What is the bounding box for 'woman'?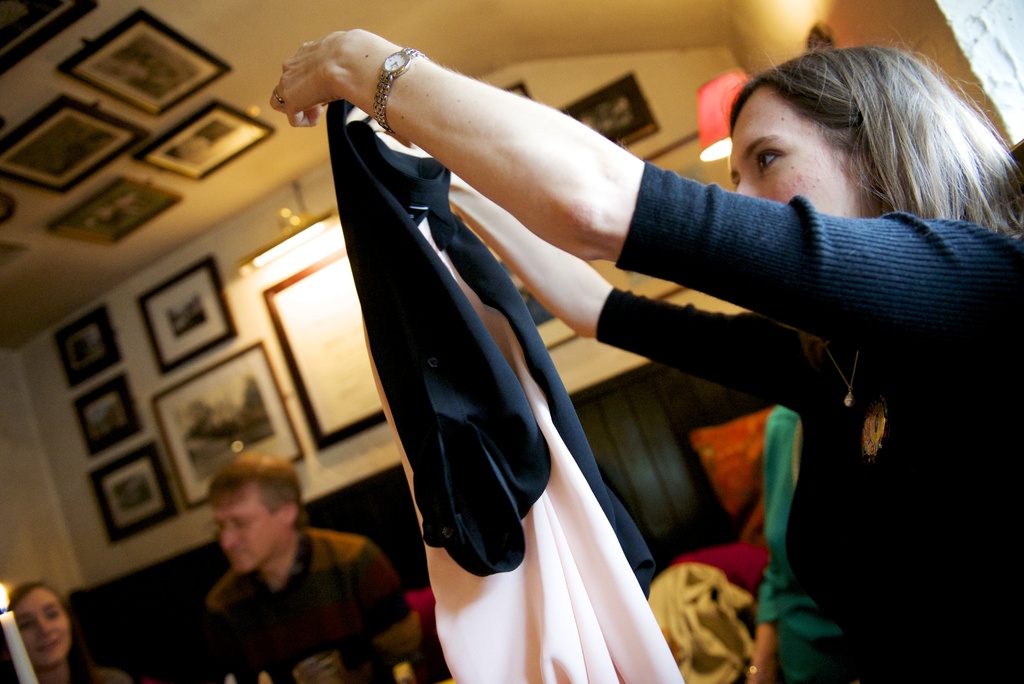
x1=0 y1=585 x2=127 y2=683.
